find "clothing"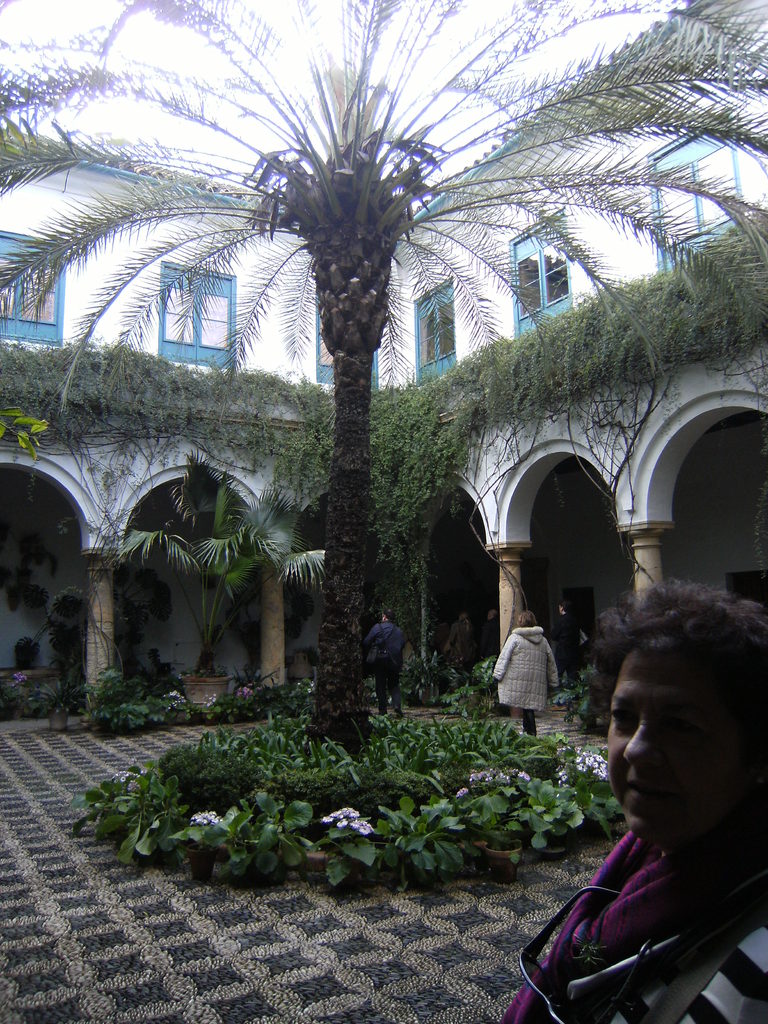
[513, 680, 767, 1014]
